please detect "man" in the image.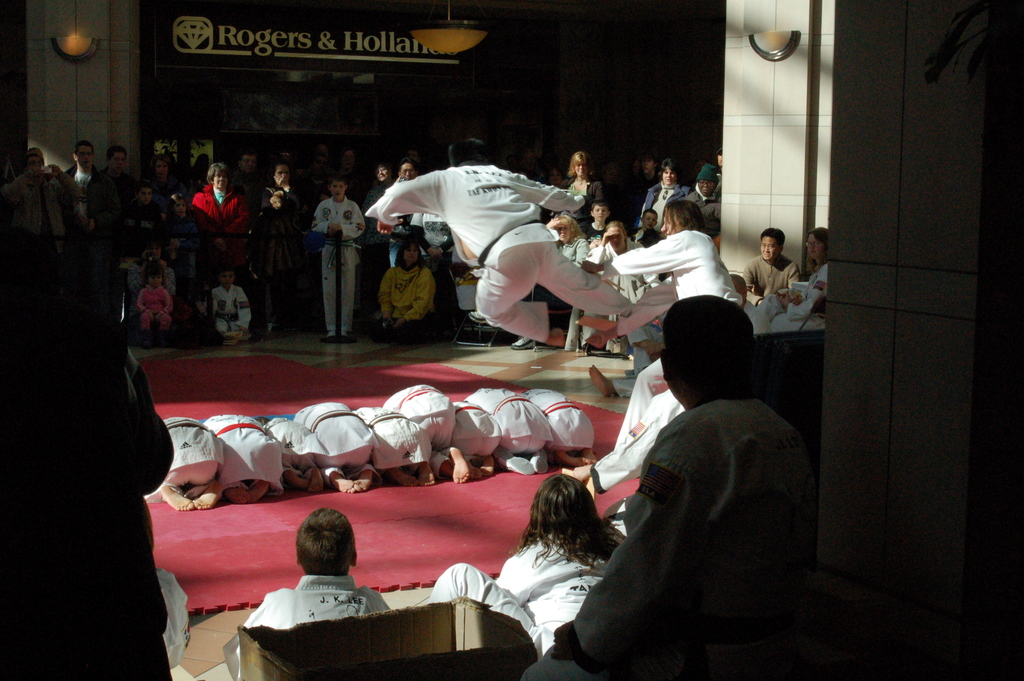
crop(566, 277, 818, 669).
